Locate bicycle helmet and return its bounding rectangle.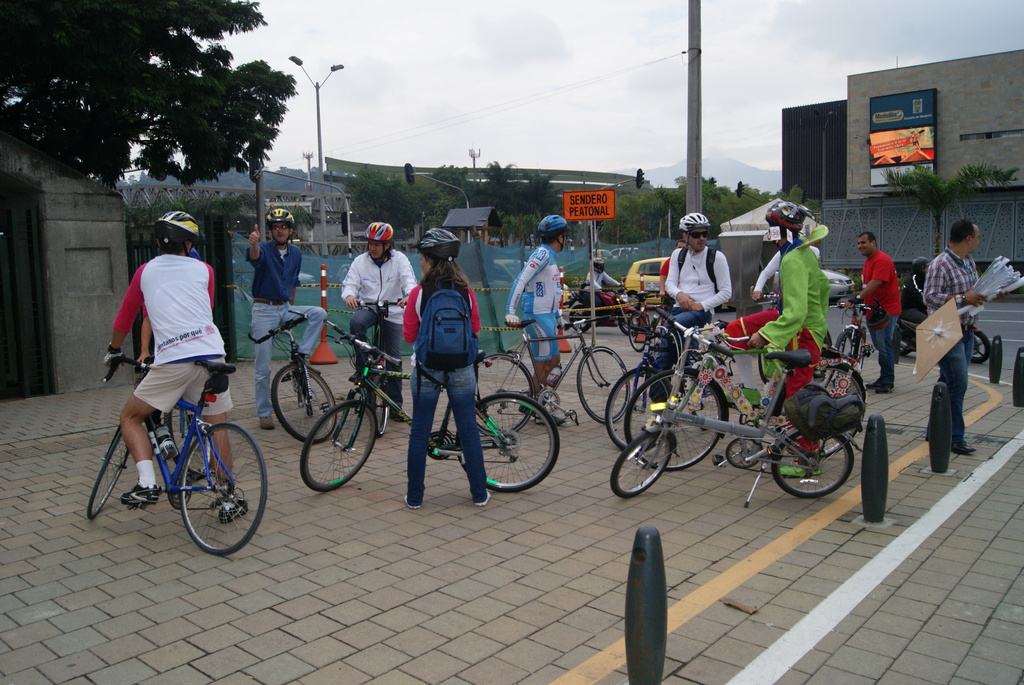
<box>163,206,195,237</box>.
